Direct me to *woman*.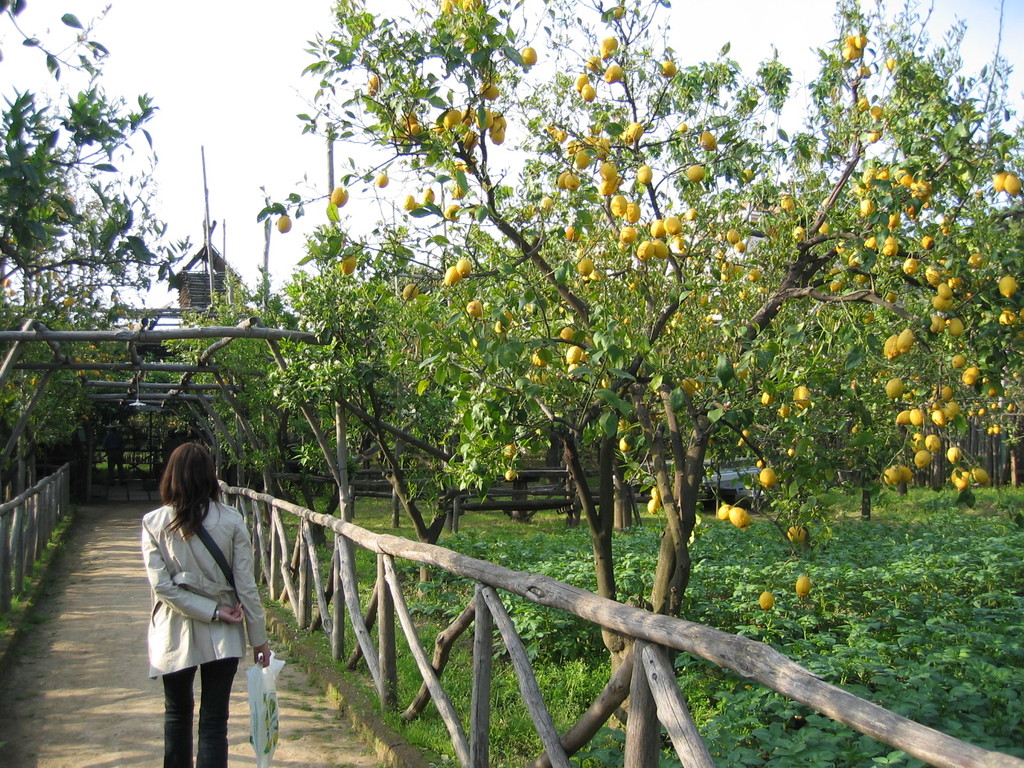
Direction: 138,440,278,767.
